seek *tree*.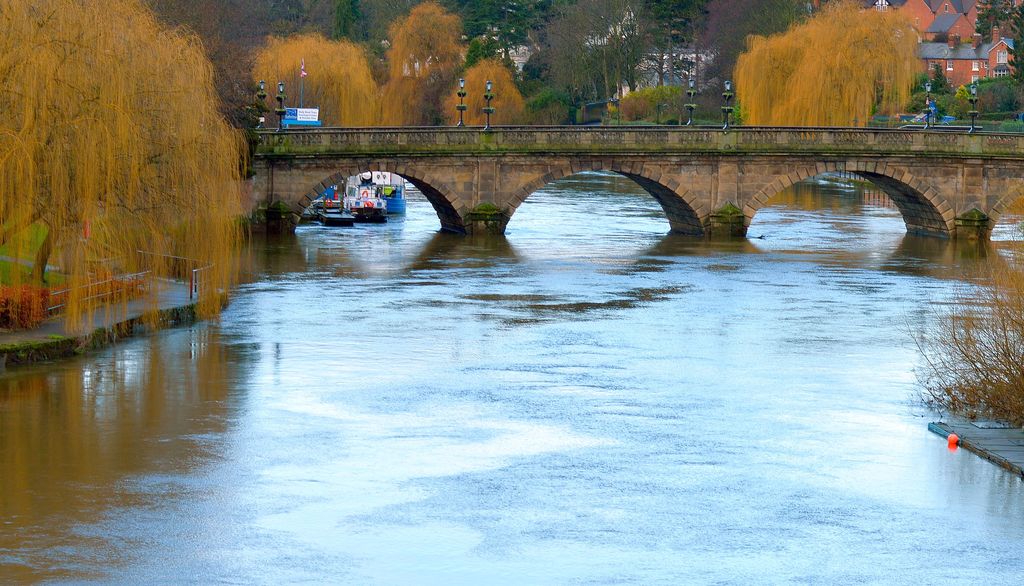
rect(442, 54, 530, 123).
